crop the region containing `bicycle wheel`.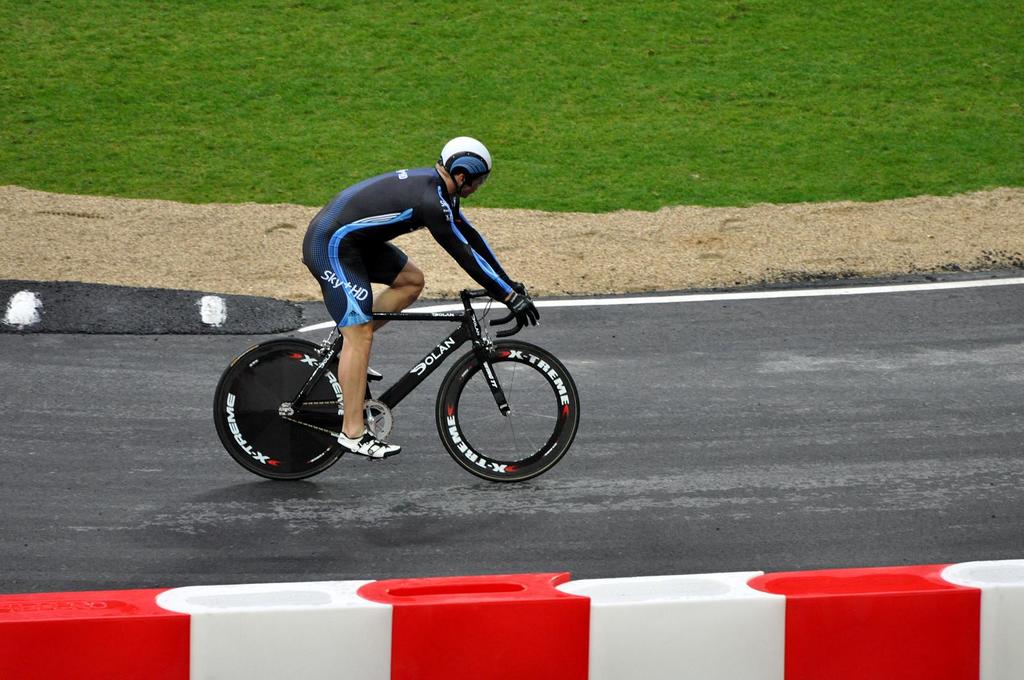
Crop region: <region>219, 323, 357, 494</region>.
